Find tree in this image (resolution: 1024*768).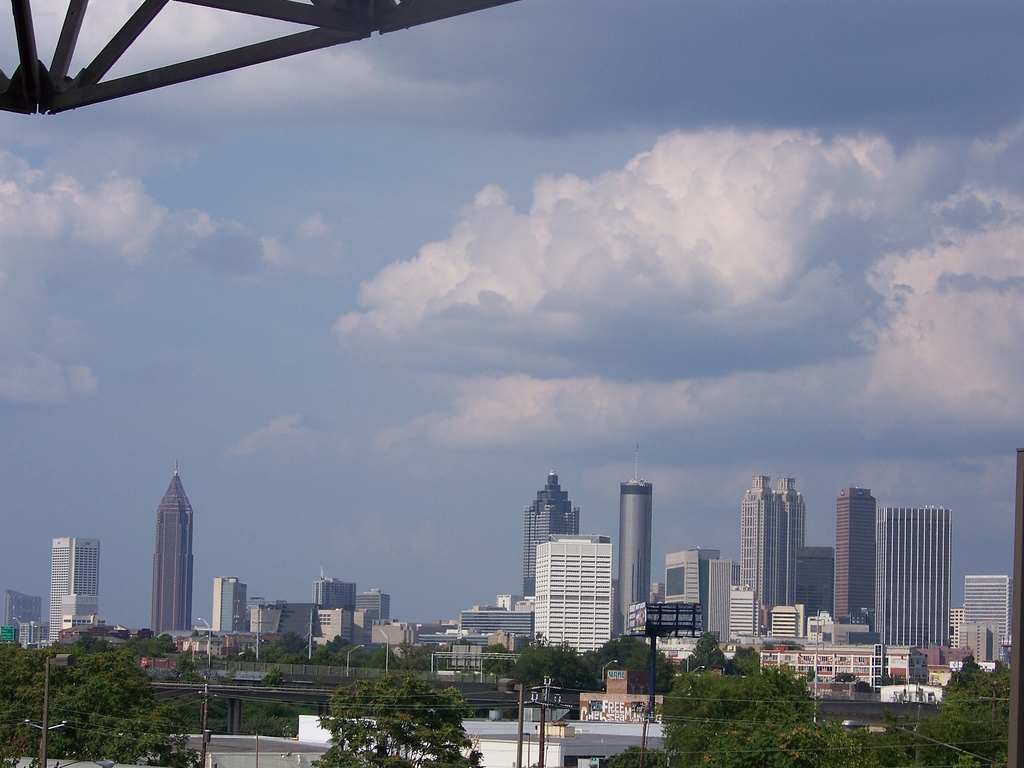
l=509, t=637, r=586, b=689.
